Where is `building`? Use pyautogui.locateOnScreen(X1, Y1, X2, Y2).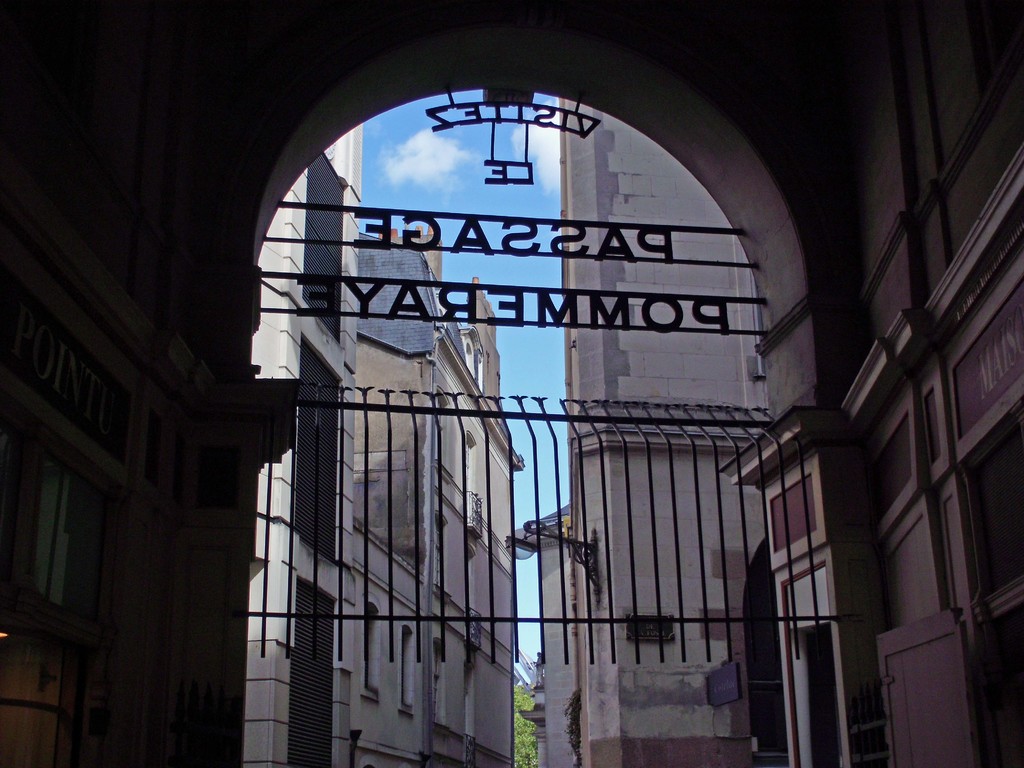
pyautogui.locateOnScreen(243, 122, 525, 767).
